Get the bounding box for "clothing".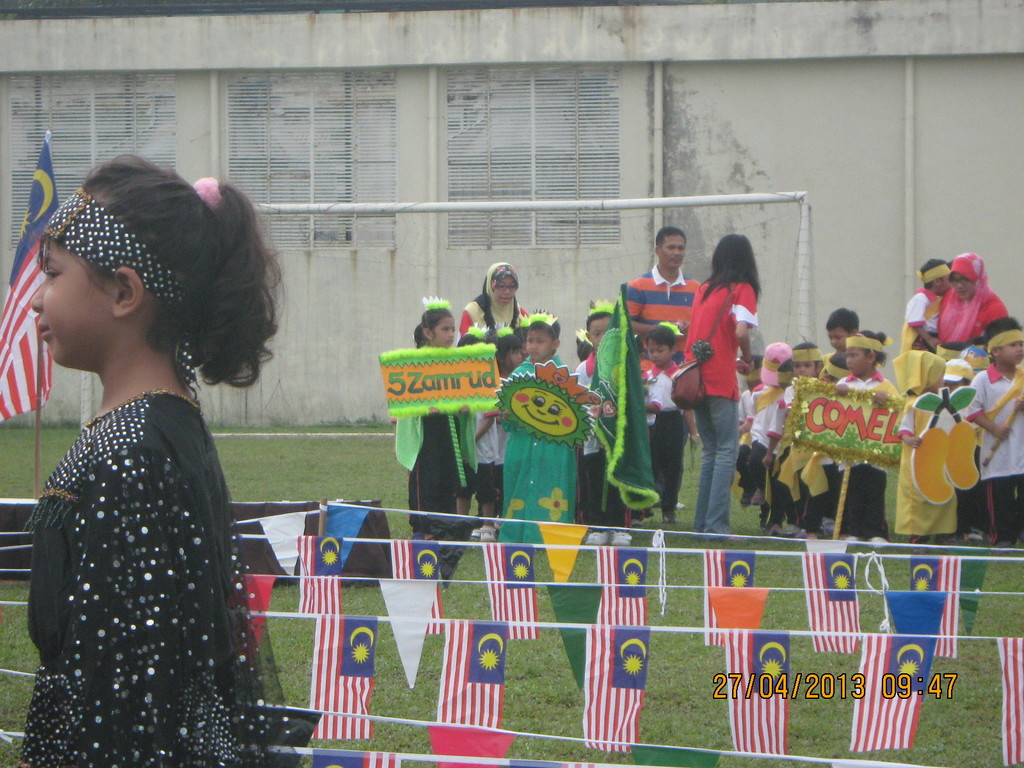
left=32, top=374, right=322, bottom=767.
